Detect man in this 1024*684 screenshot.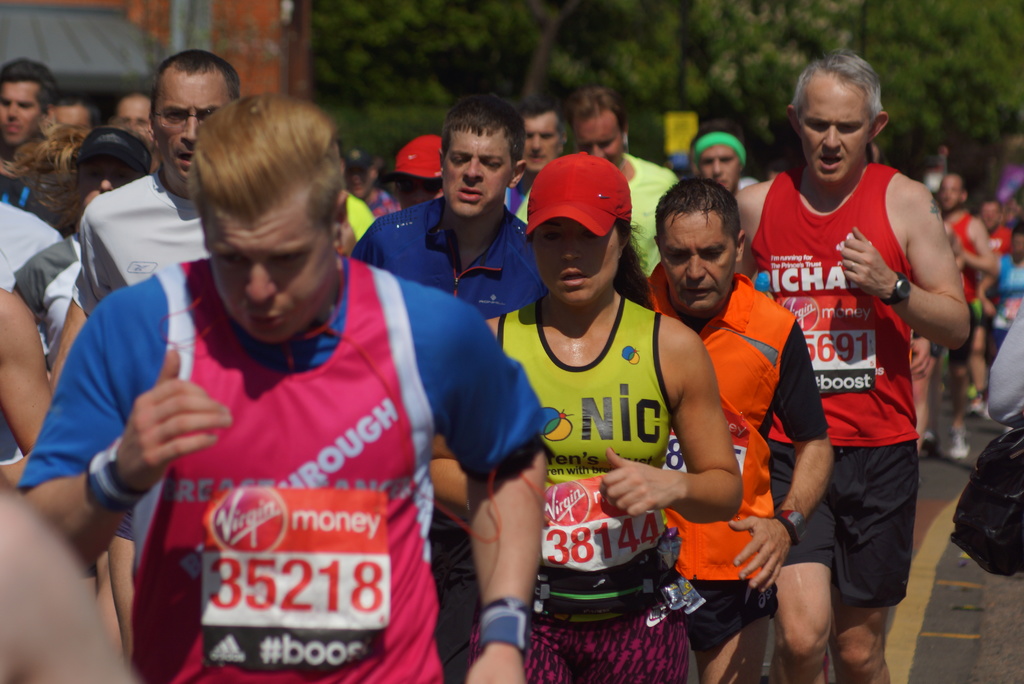
Detection: {"left": 920, "top": 168, "right": 994, "bottom": 466}.
